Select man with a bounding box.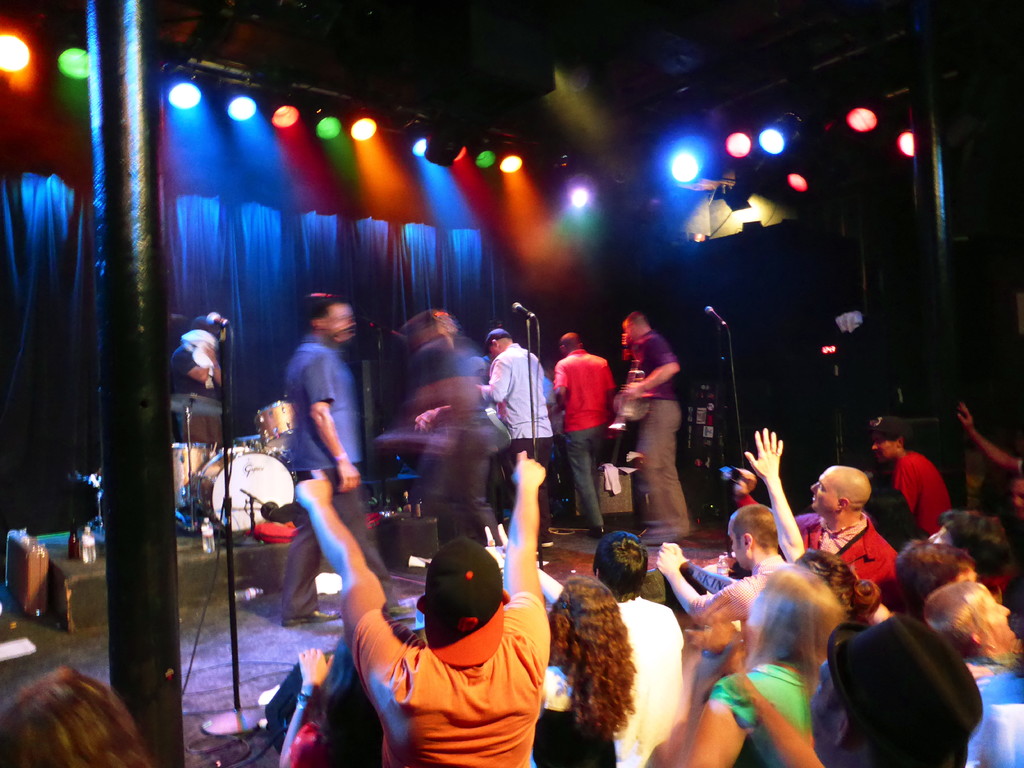
[left=545, top=324, right=626, bottom=524].
